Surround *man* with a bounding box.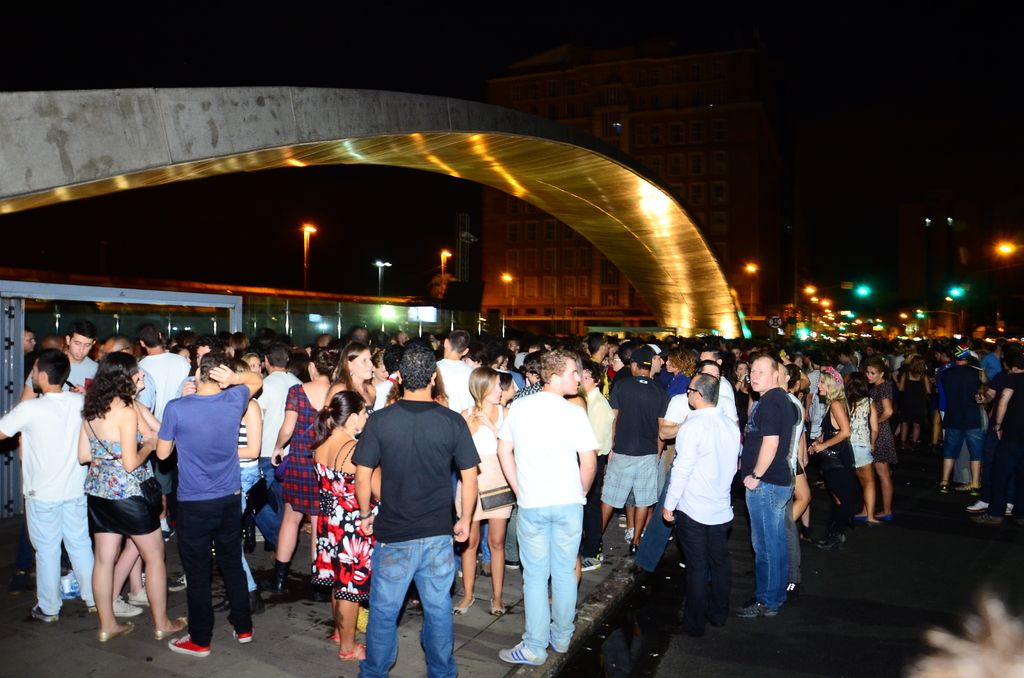
x1=661 y1=370 x2=745 y2=635.
